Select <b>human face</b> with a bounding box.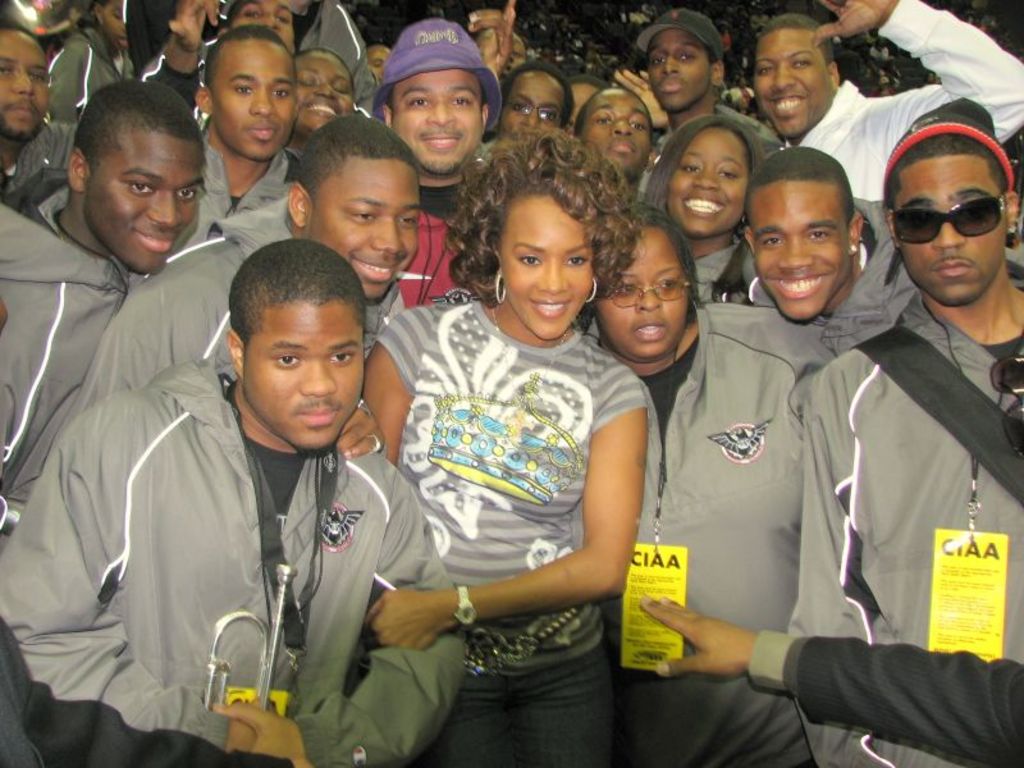
[x1=756, y1=174, x2=854, y2=314].
